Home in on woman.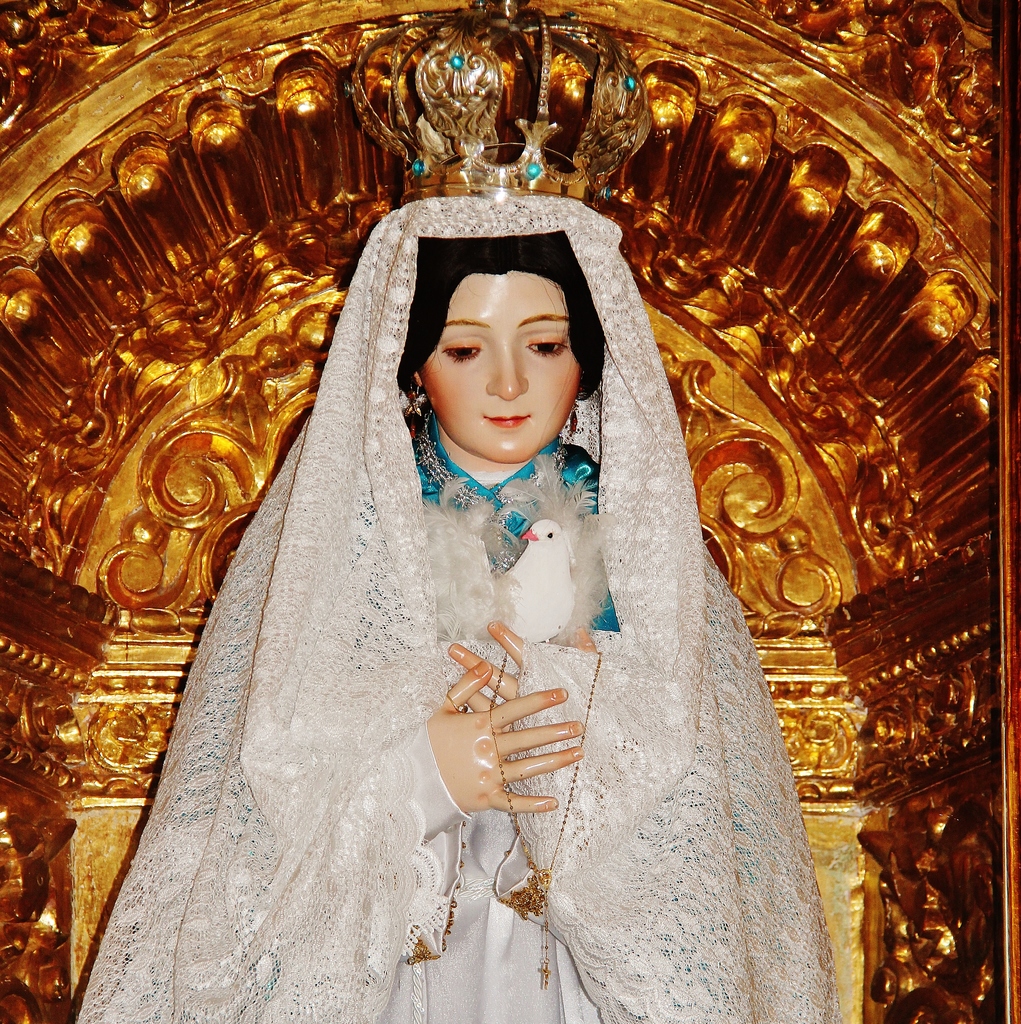
Homed in at 76/189/853/1023.
